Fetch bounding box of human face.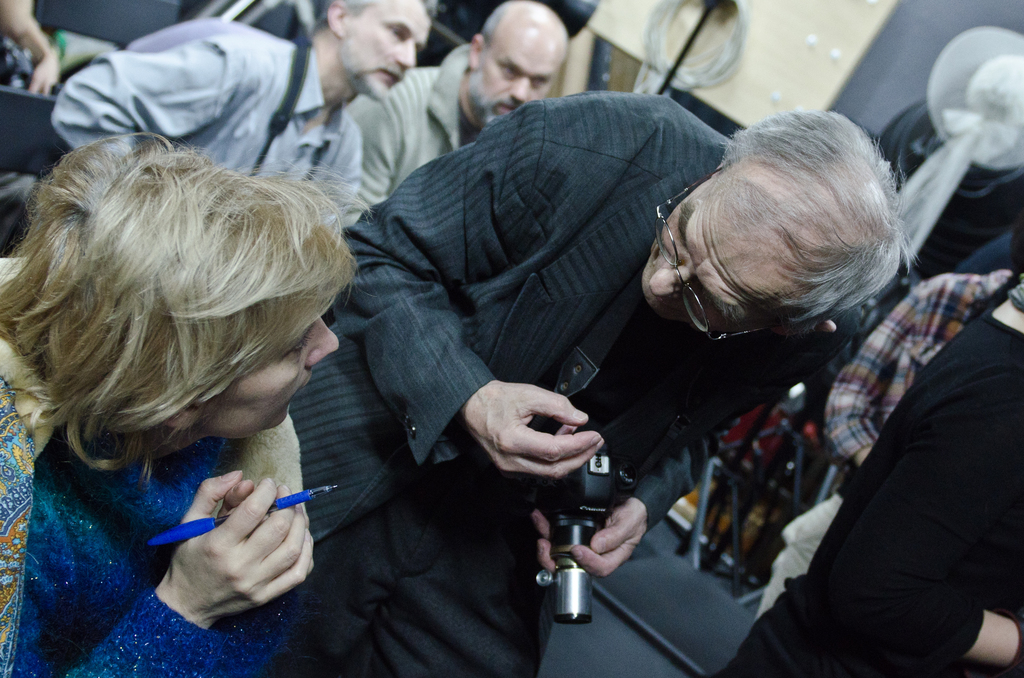
Bbox: 641, 196, 780, 334.
